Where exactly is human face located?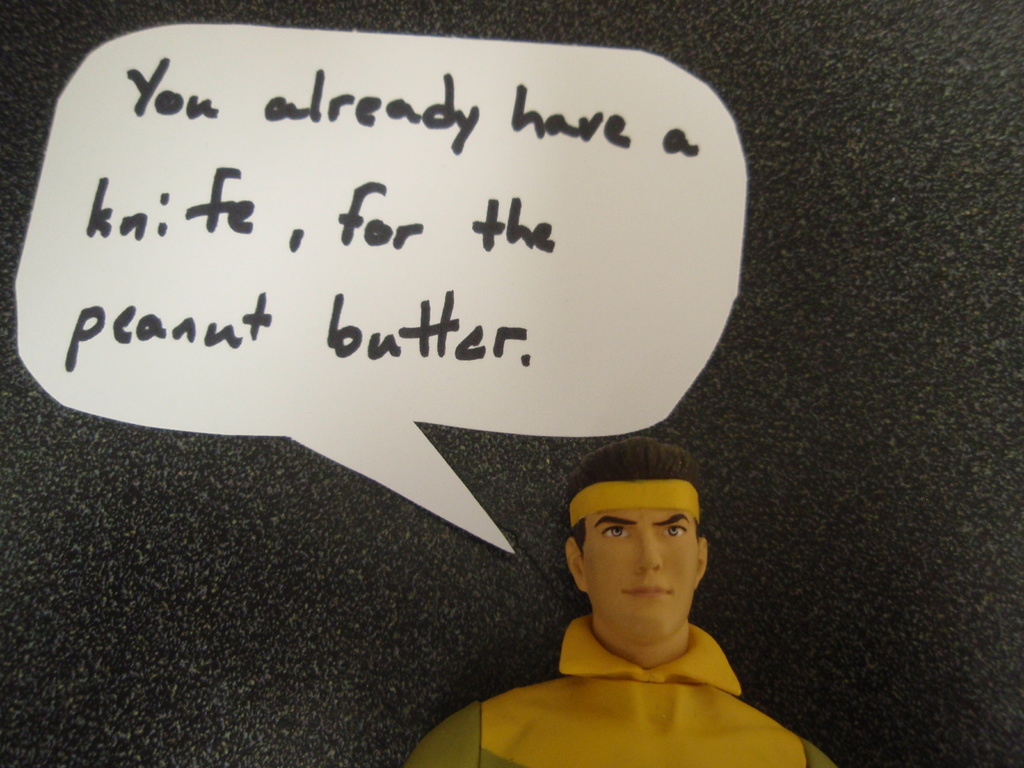
Its bounding box is (584, 511, 696, 628).
